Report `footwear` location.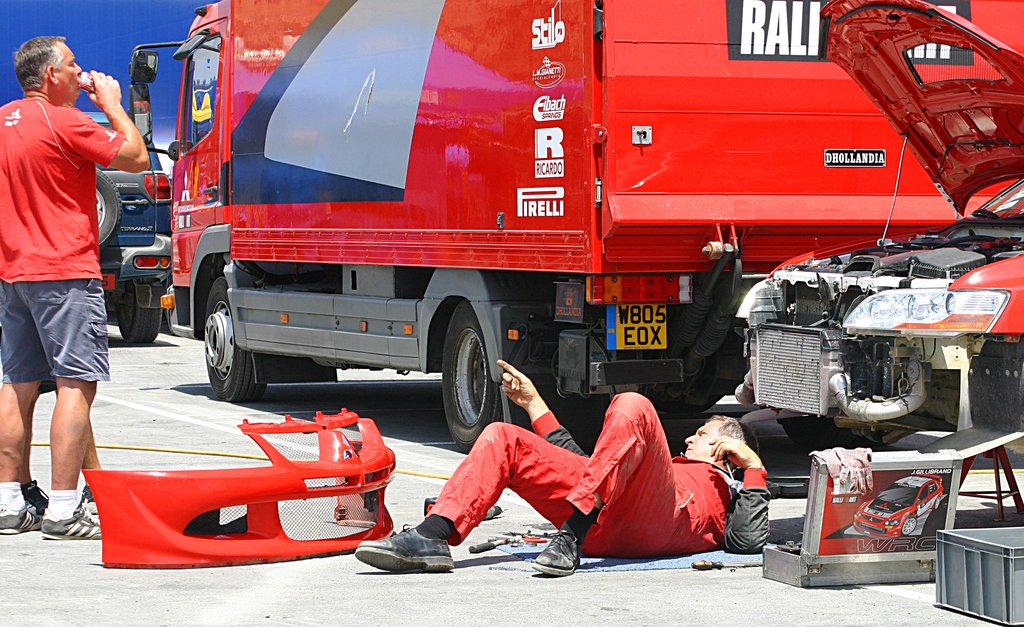
Report: {"left": 531, "top": 525, "right": 586, "bottom": 573}.
